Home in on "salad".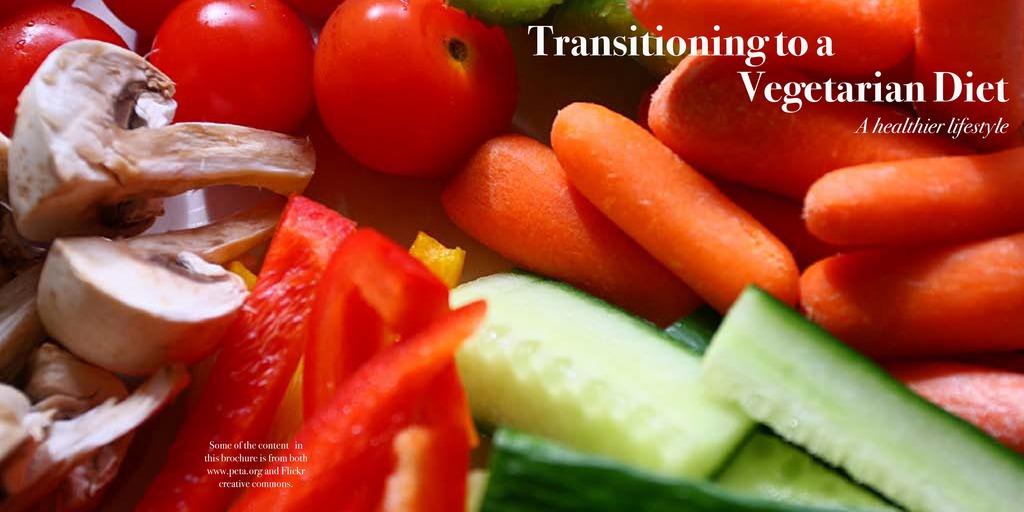
Homed in at detection(0, 0, 1023, 511).
